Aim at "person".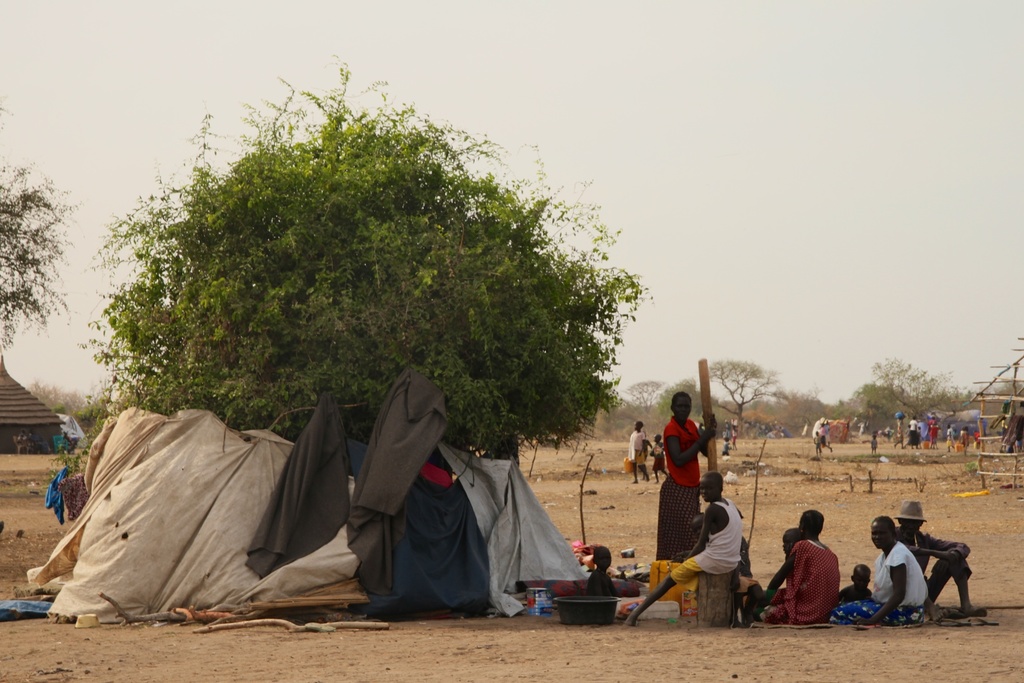
Aimed at x1=892, y1=497, x2=989, y2=618.
